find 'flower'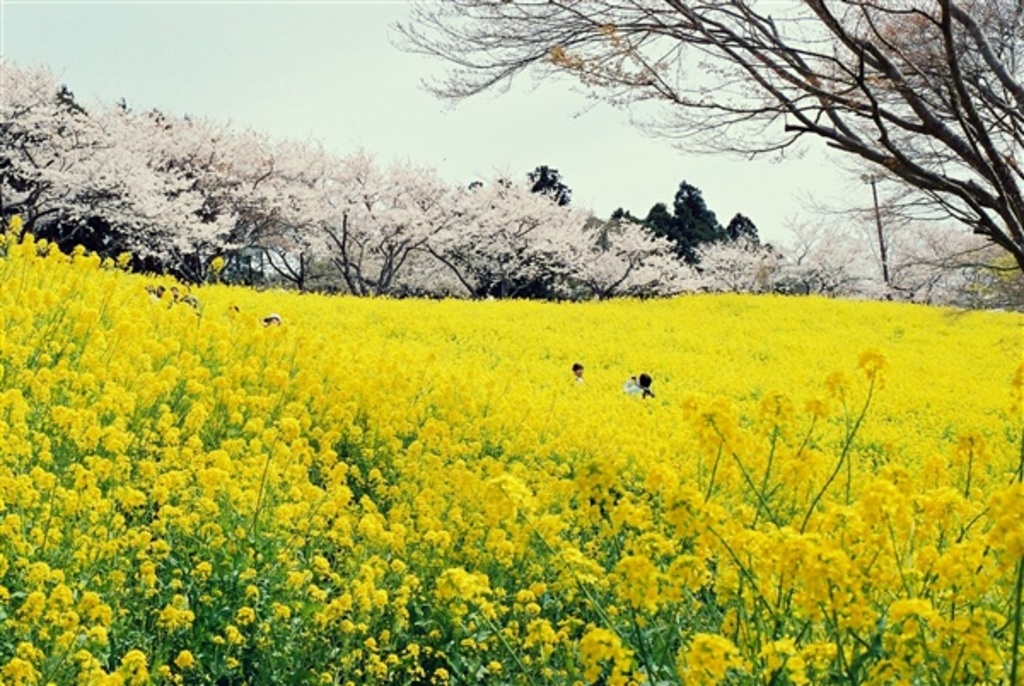
Rect(853, 343, 887, 381)
